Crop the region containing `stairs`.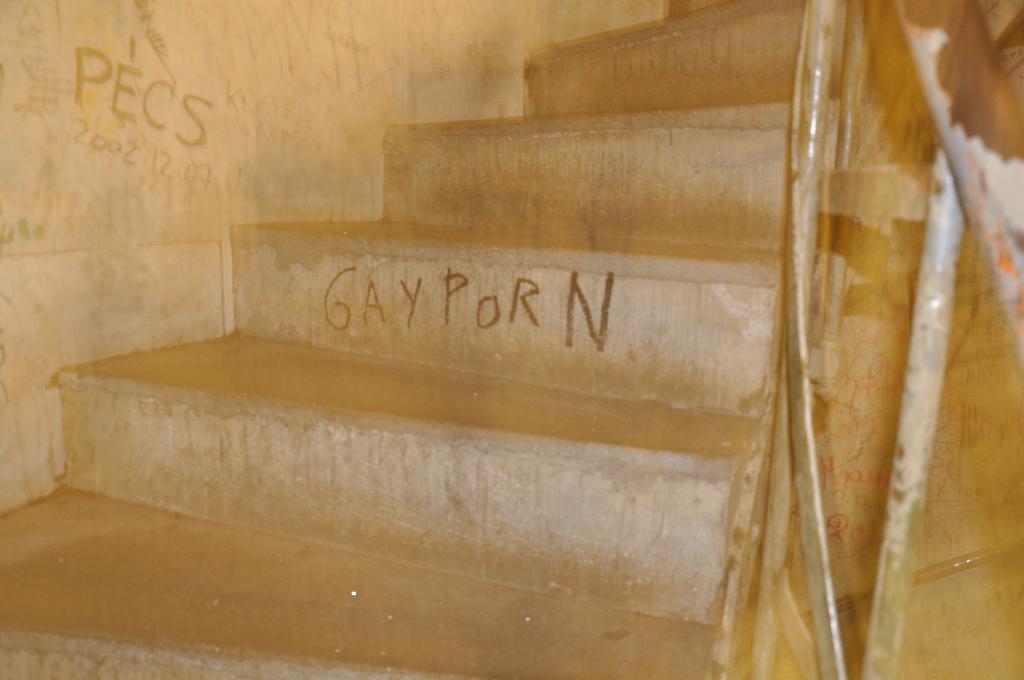
Crop region: box(0, 0, 810, 679).
